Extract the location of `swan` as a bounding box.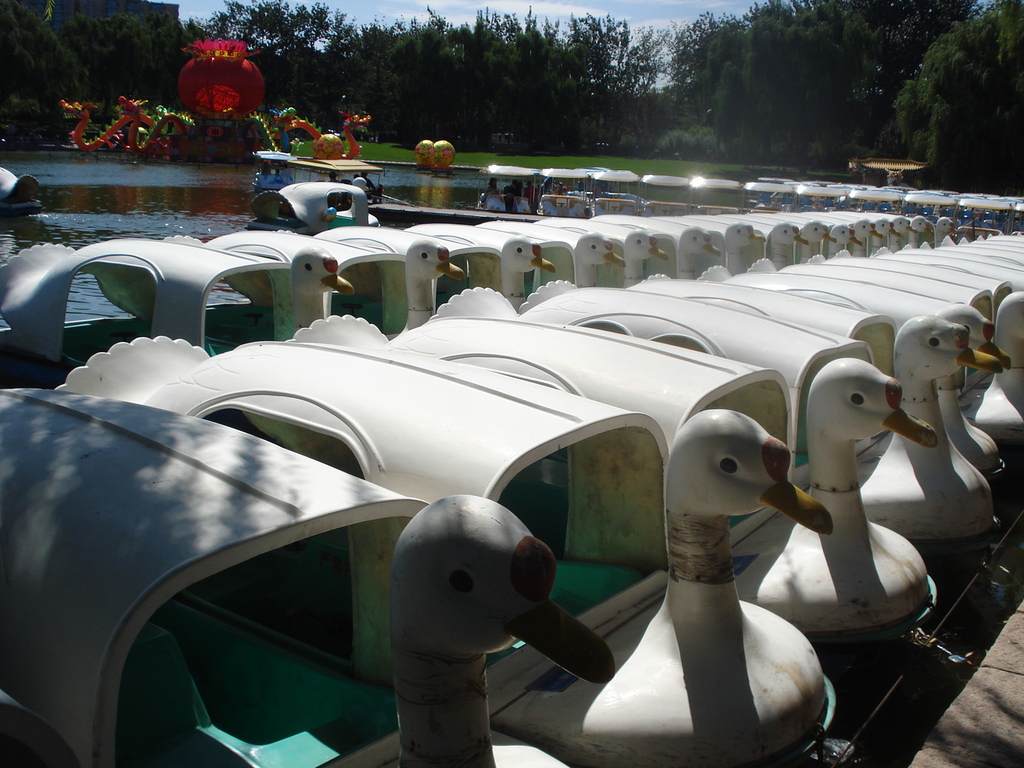
(571, 228, 627, 291).
